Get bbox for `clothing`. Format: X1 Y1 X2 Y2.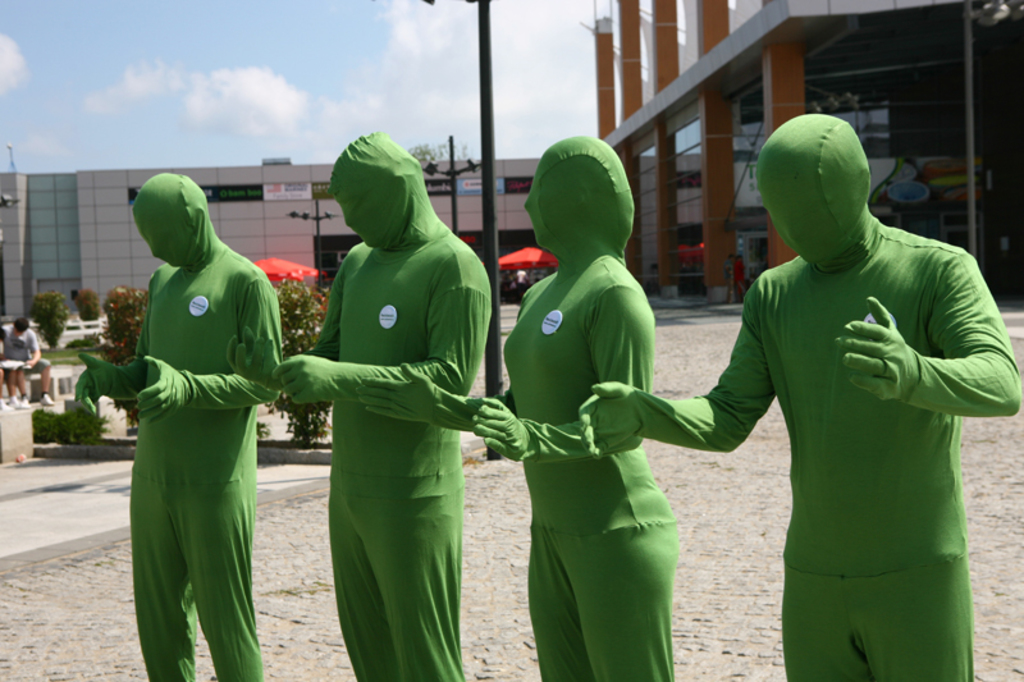
358 131 682 681.
